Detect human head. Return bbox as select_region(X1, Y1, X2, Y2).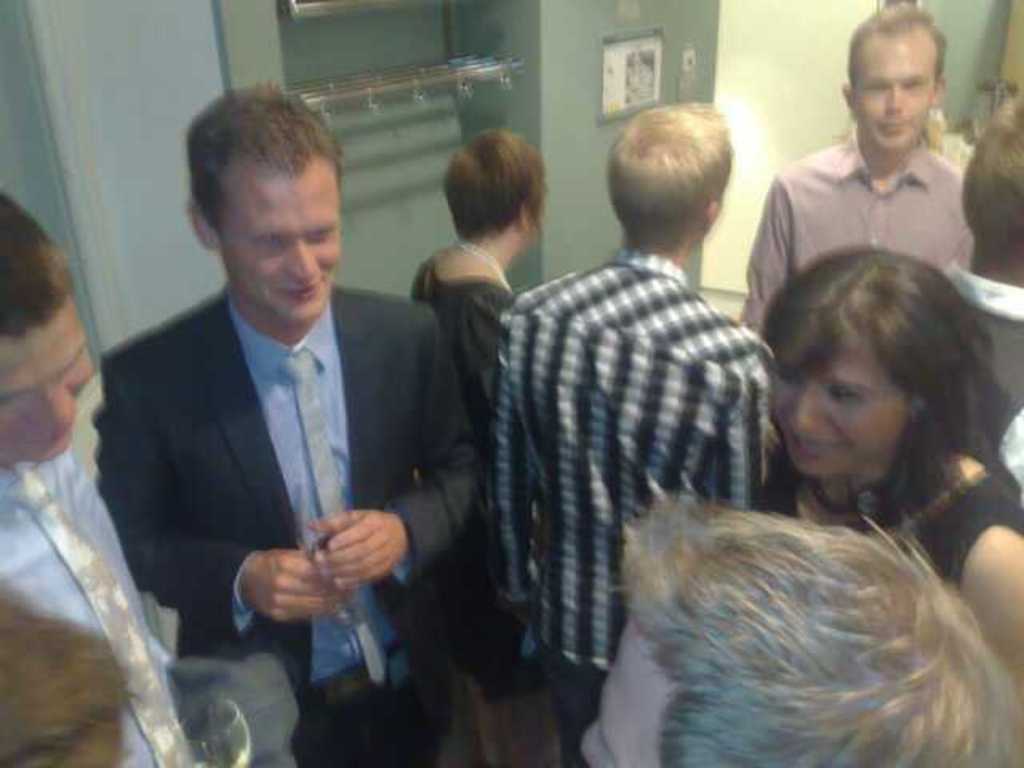
select_region(760, 240, 979, 483).
